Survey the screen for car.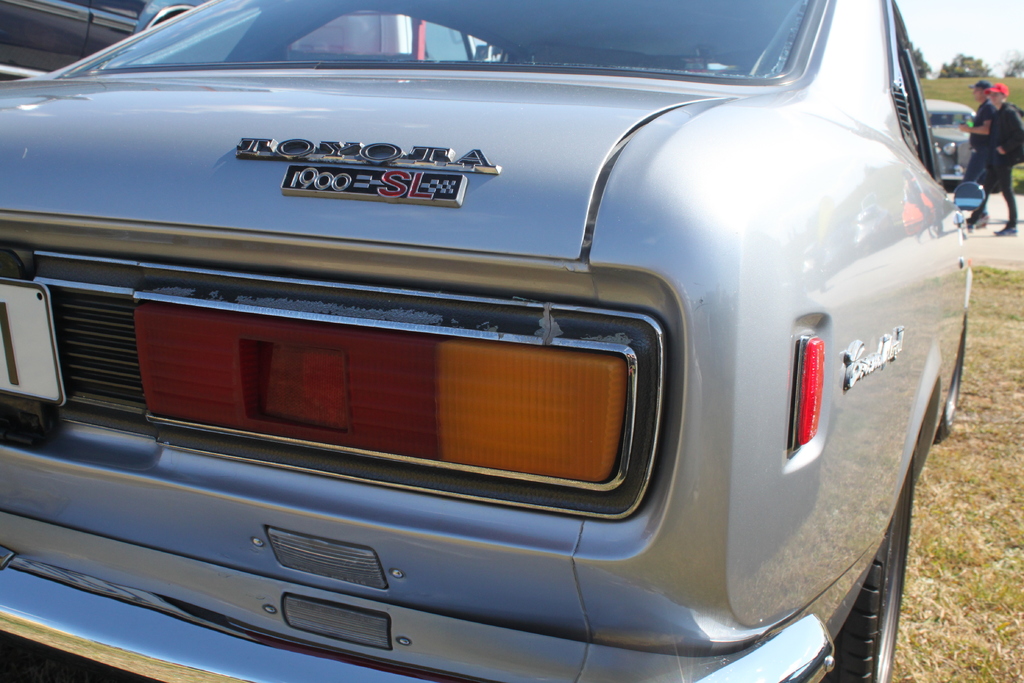
Survey found: 924,103,976,177.
